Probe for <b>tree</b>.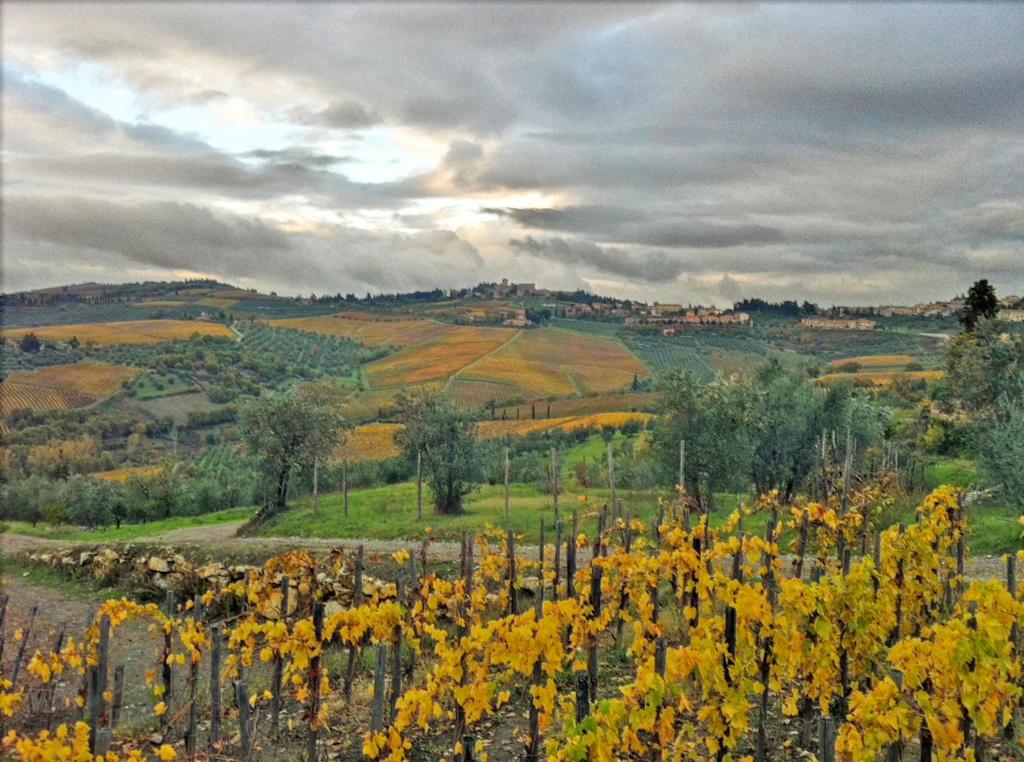
Probe result: pyautogui.locateOnScreen(649, 359, 742, 493).
